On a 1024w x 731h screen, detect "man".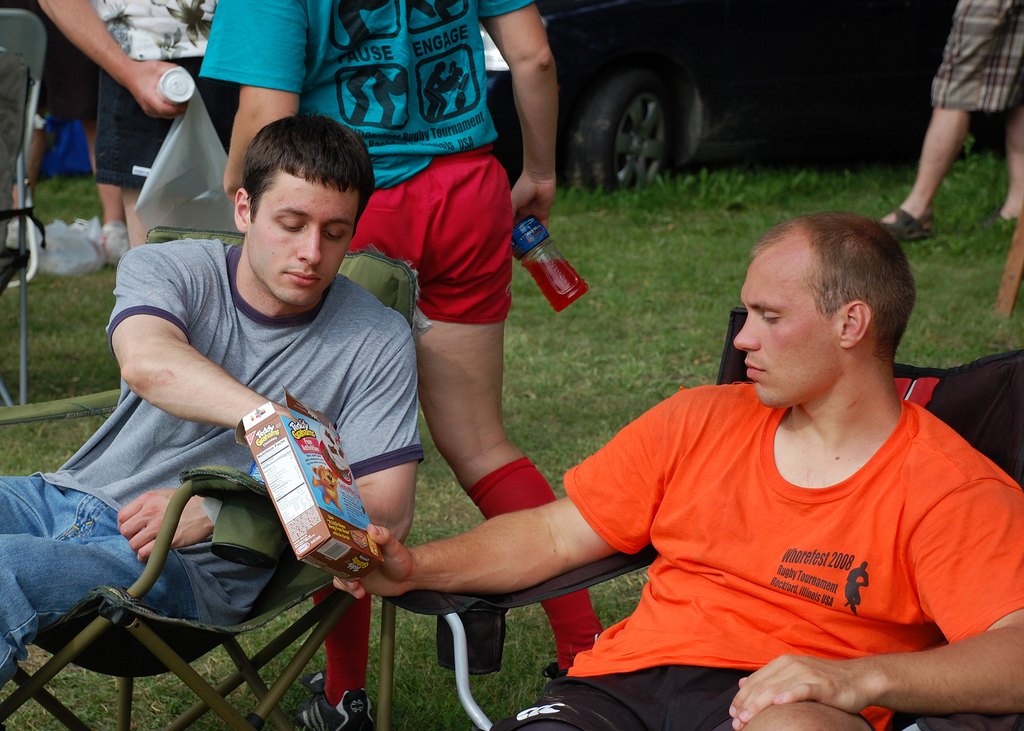
<box>0,115,427,688</box>.
